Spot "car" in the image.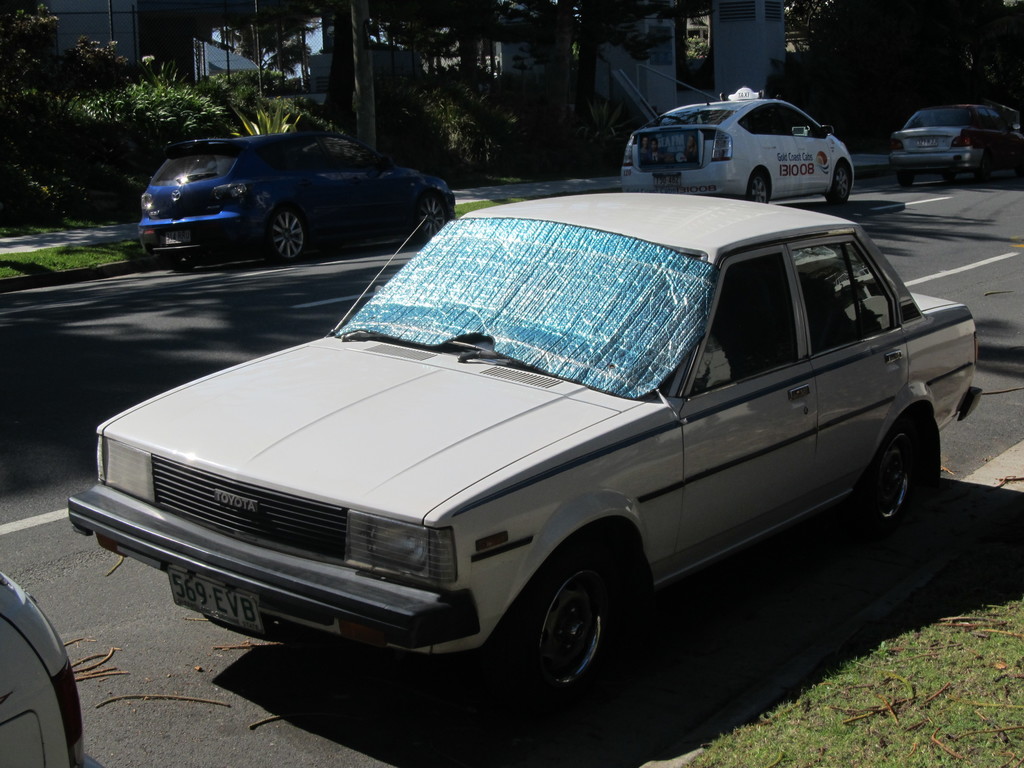
"car" found at Rect(80, 194, 968, 704).
